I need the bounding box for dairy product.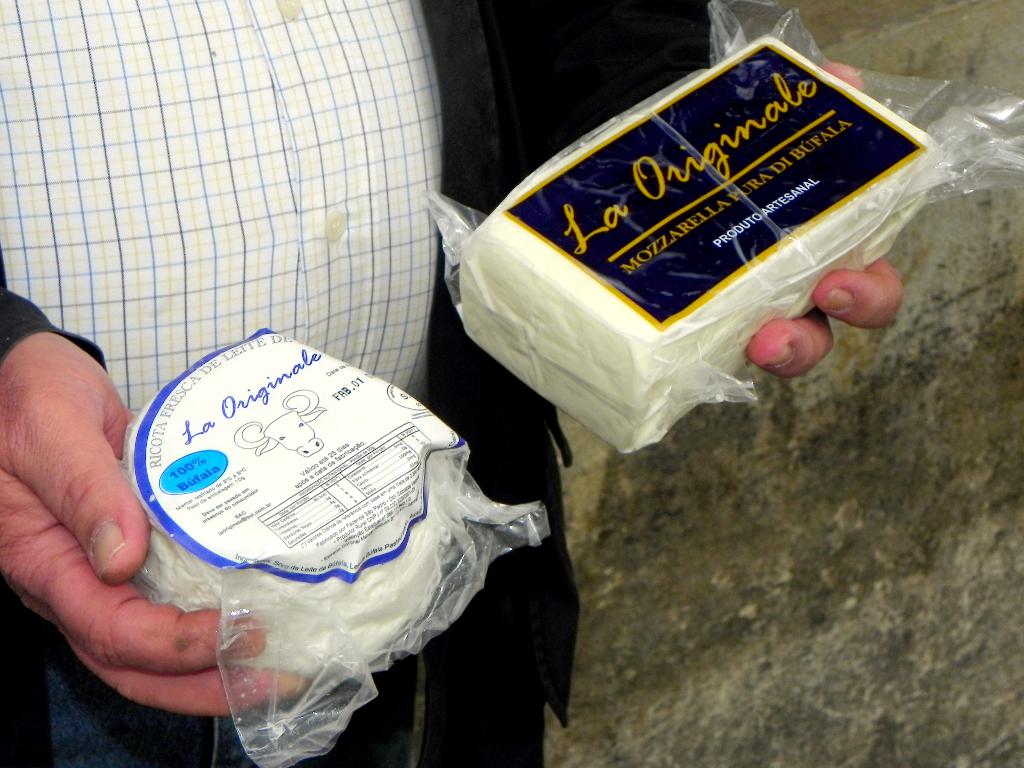
Here it is: crop(128, 337, 458, 673).
